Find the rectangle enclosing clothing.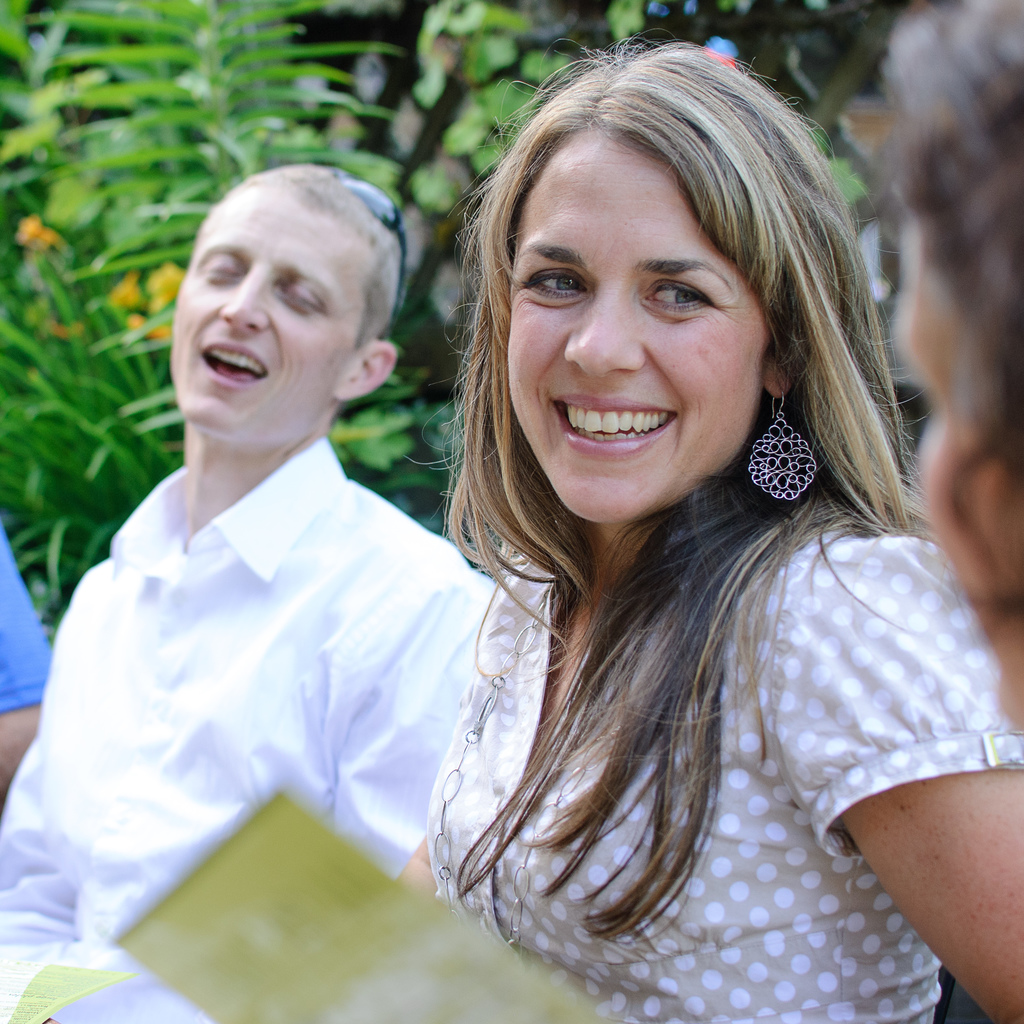
x1=0 y1=531 x2=53 y2=708.
